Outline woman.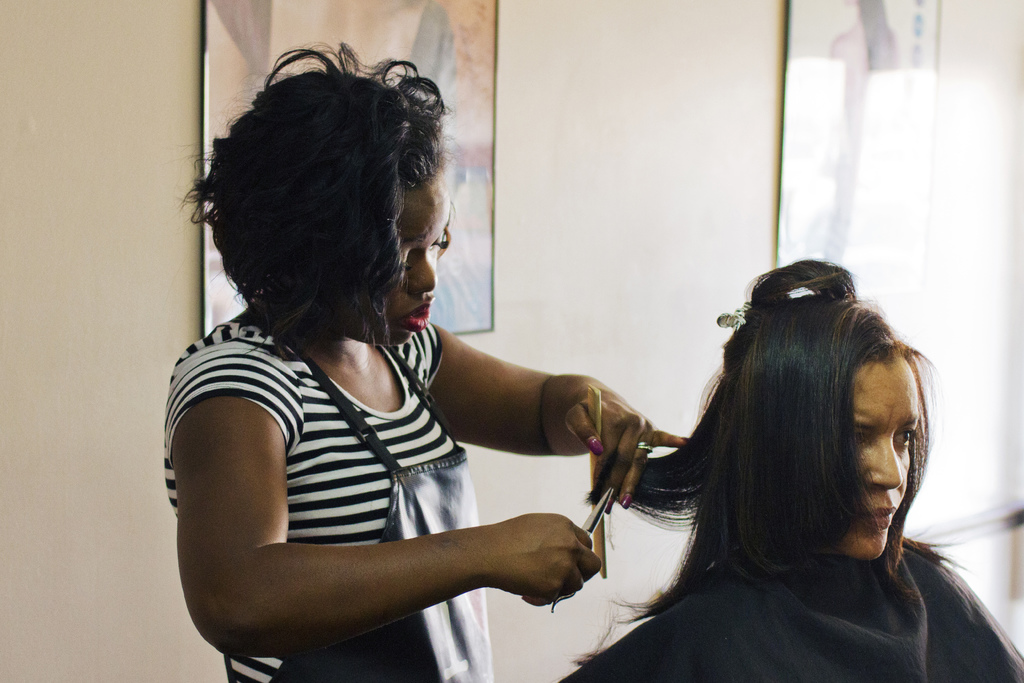
Outline: 584, 255, 1023, 682.
